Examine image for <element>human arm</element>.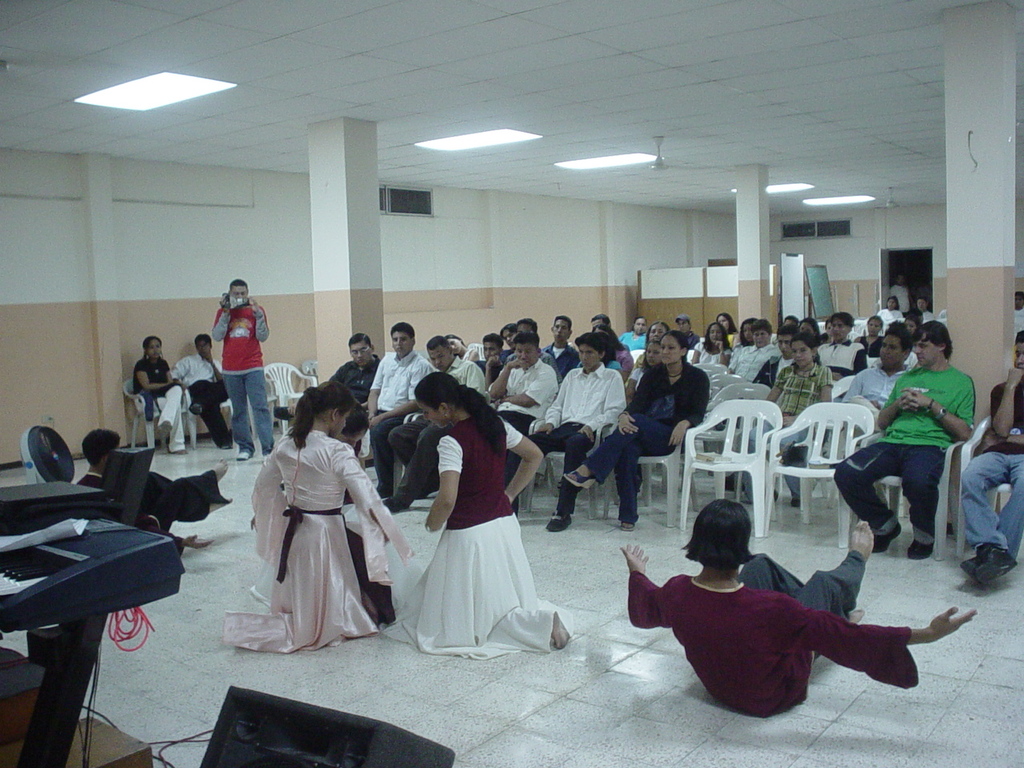
Examination result: <box>668,368,714,454</box>.
